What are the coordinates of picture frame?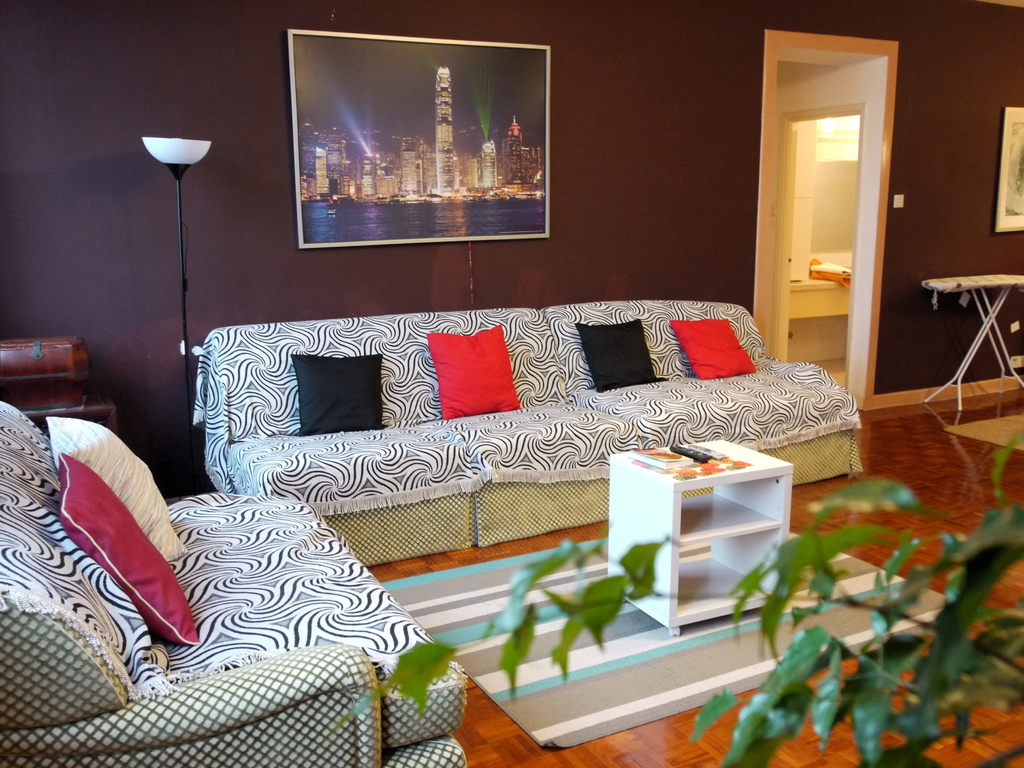
BBox(997, 104, 1023, 236).
